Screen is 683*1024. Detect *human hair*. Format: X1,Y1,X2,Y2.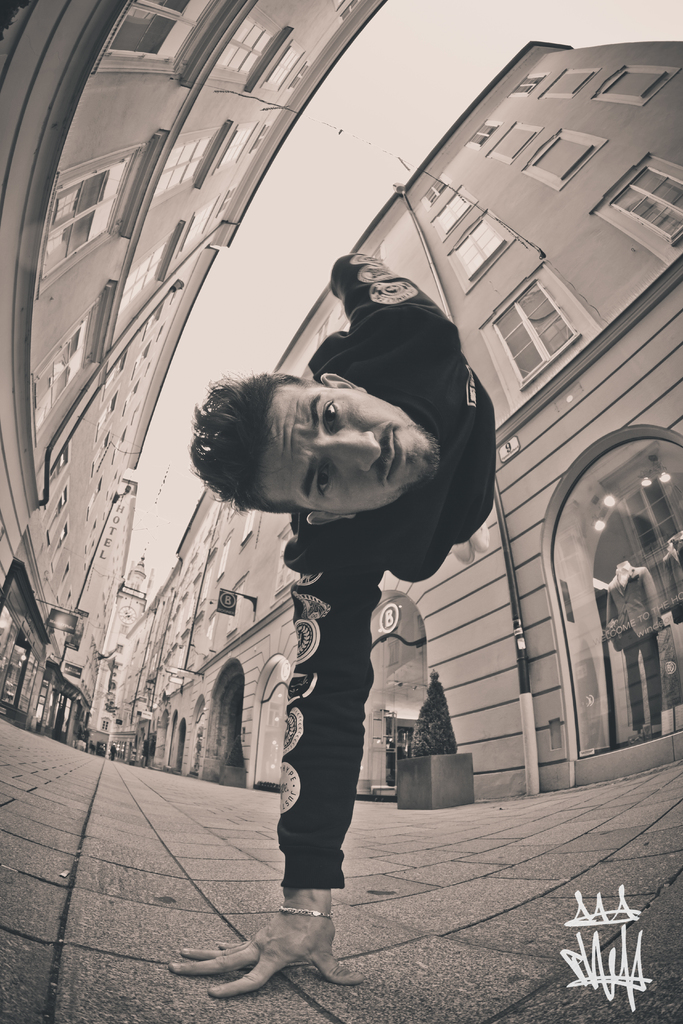
189,370,327,515.
